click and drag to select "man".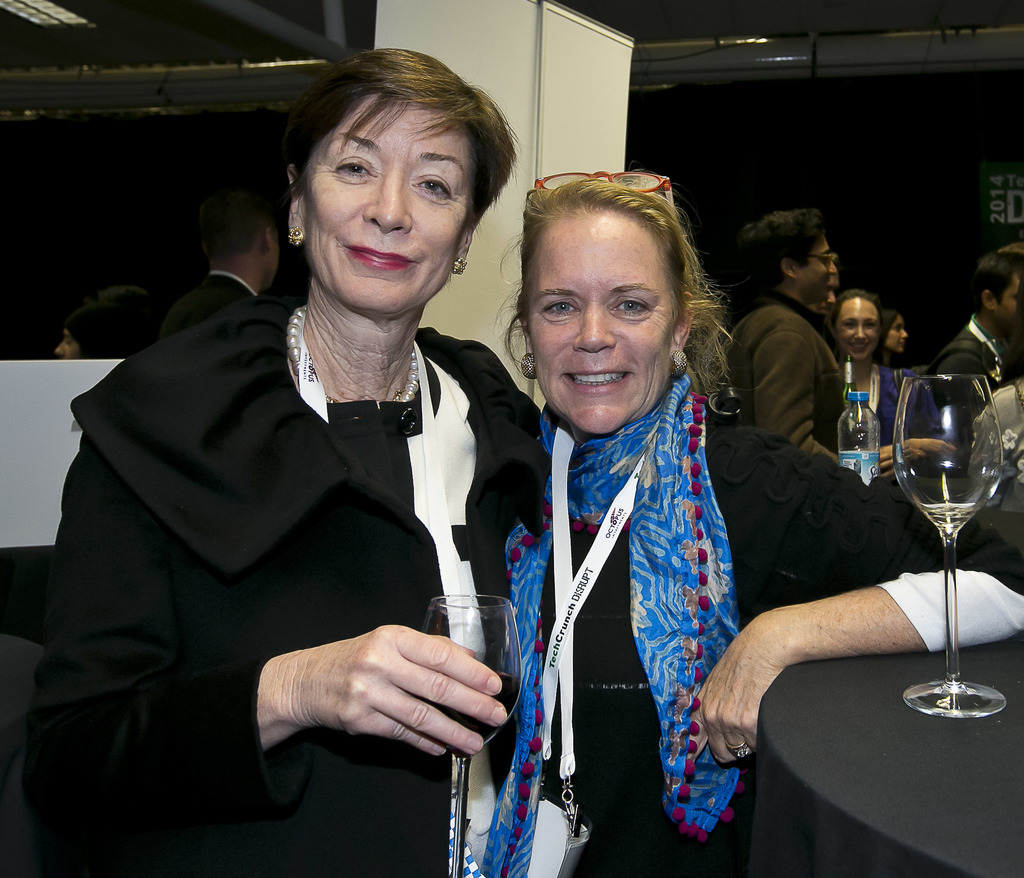
Selection: (152,185,285,345).
